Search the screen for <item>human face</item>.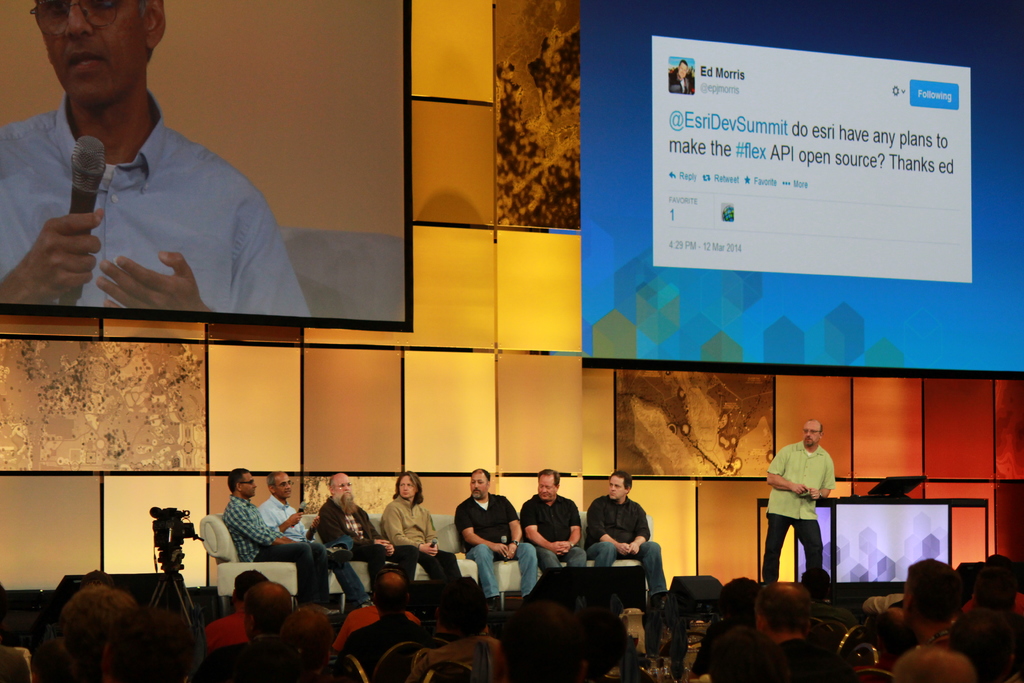
Found at 333,472,356,500.
